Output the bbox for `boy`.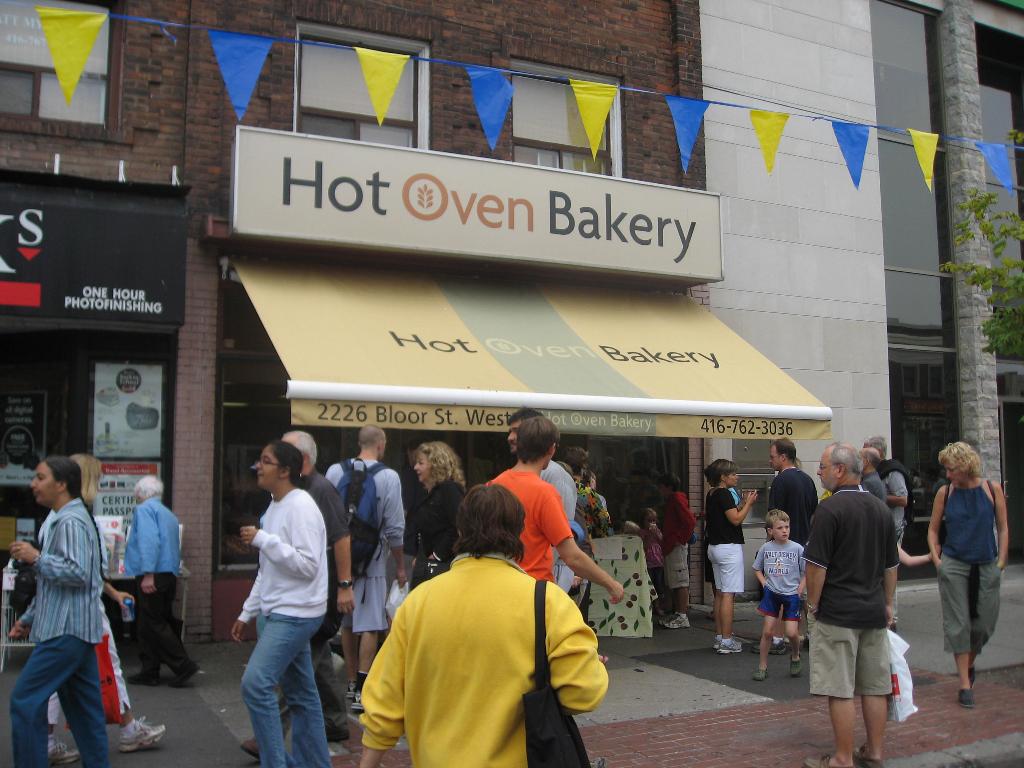
detection(749, 508, 806, 680).
